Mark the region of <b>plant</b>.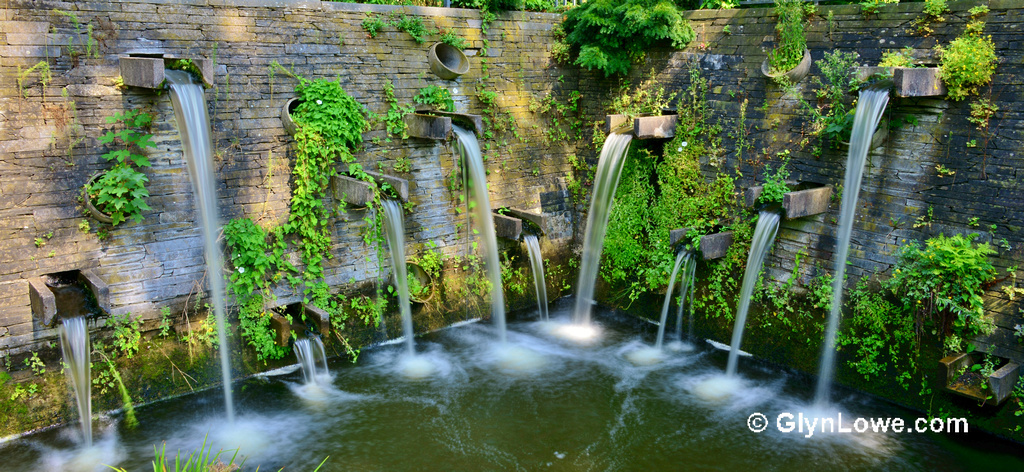
Region: box=[872, 52, 911, 71].
